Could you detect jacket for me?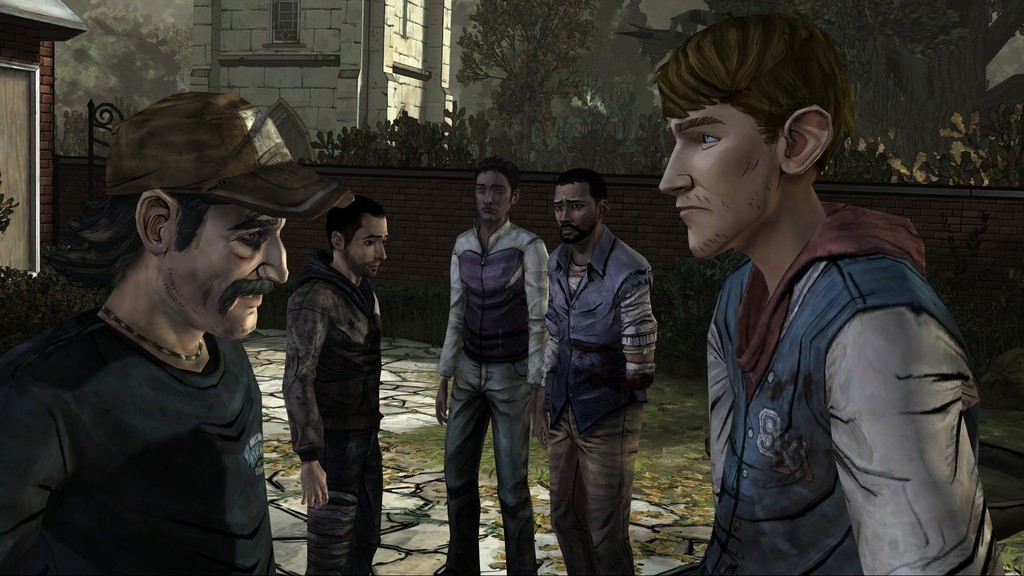
Detection result: (289, 271, 390, 463).
